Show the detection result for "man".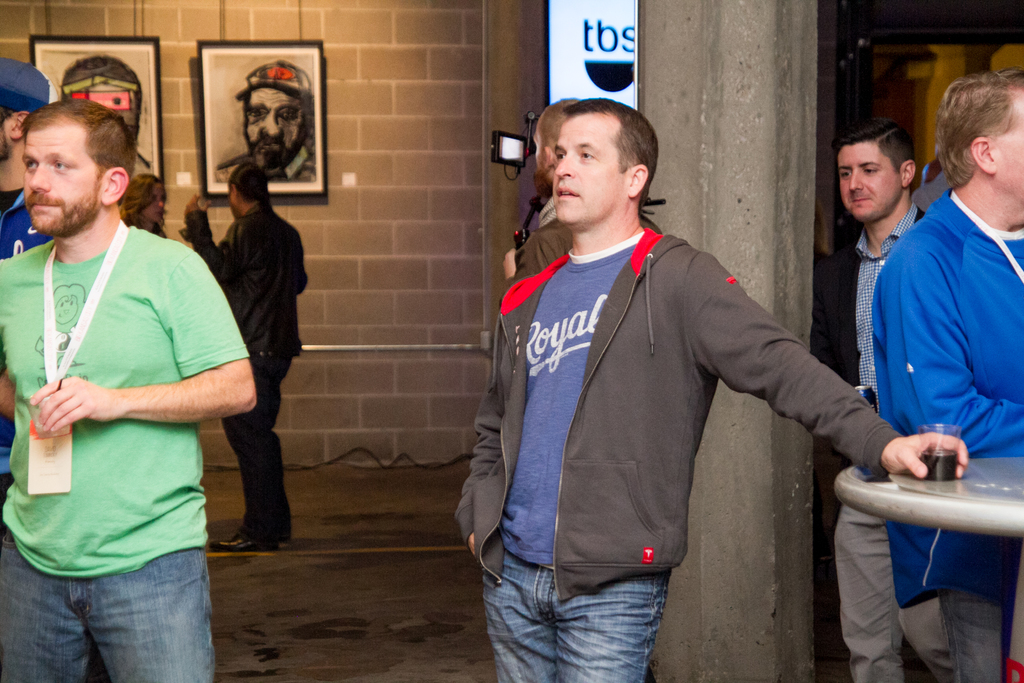
BBox(456, 99, 965, 682).
